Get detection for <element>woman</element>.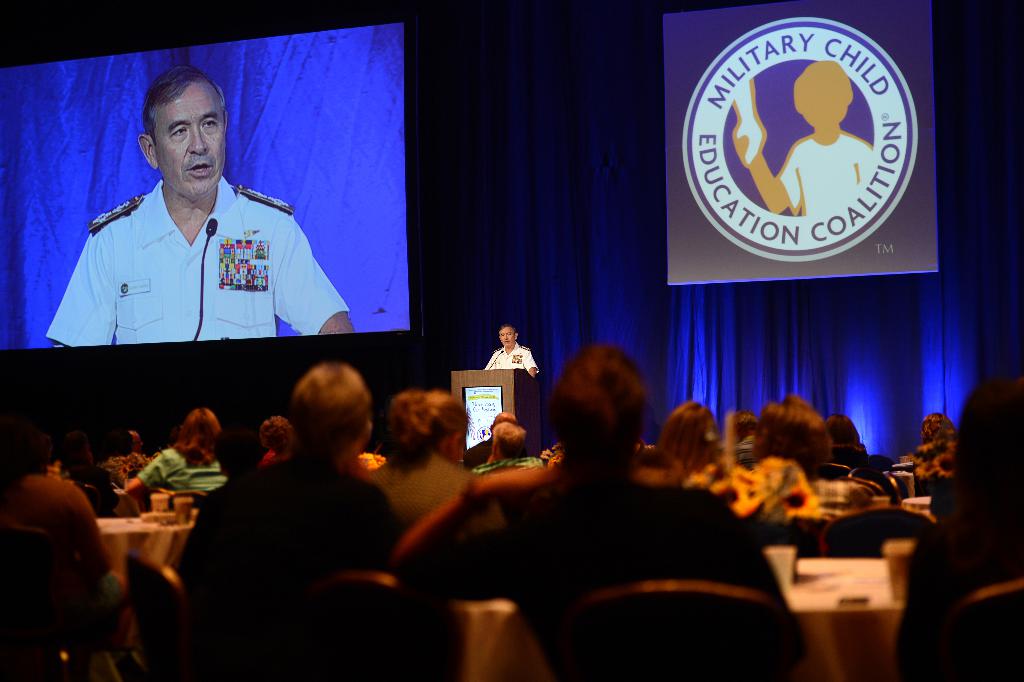
Detection: bbox=[130, 410, 232, 513].
